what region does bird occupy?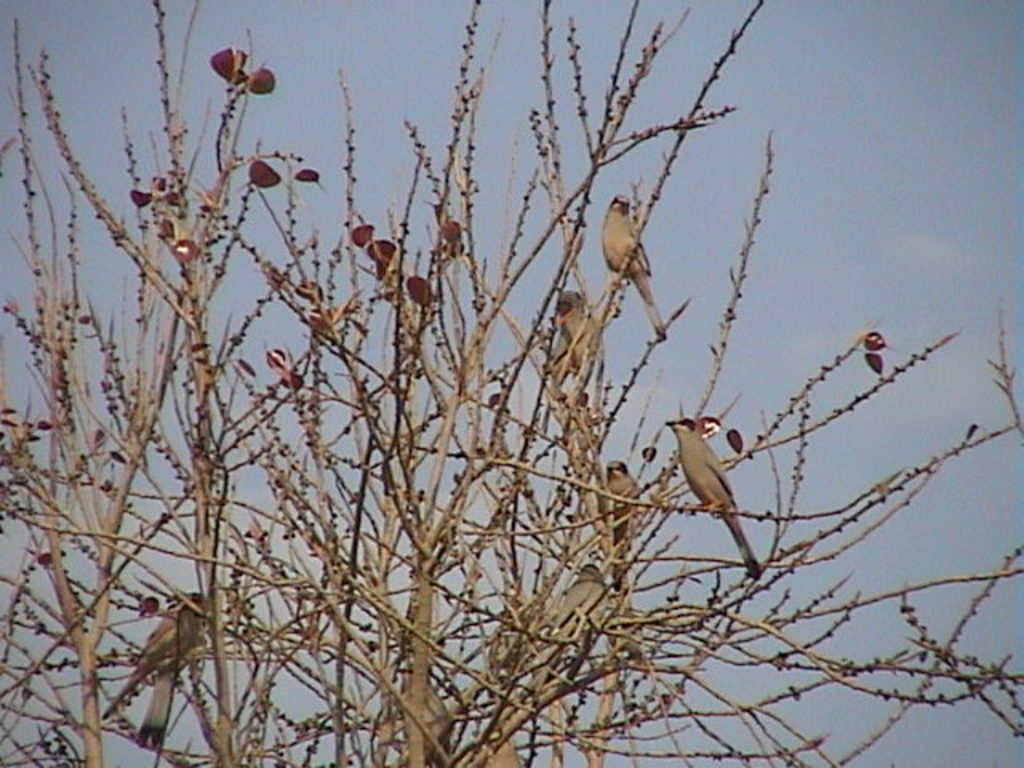
crop(600, 187, 669, 339).
